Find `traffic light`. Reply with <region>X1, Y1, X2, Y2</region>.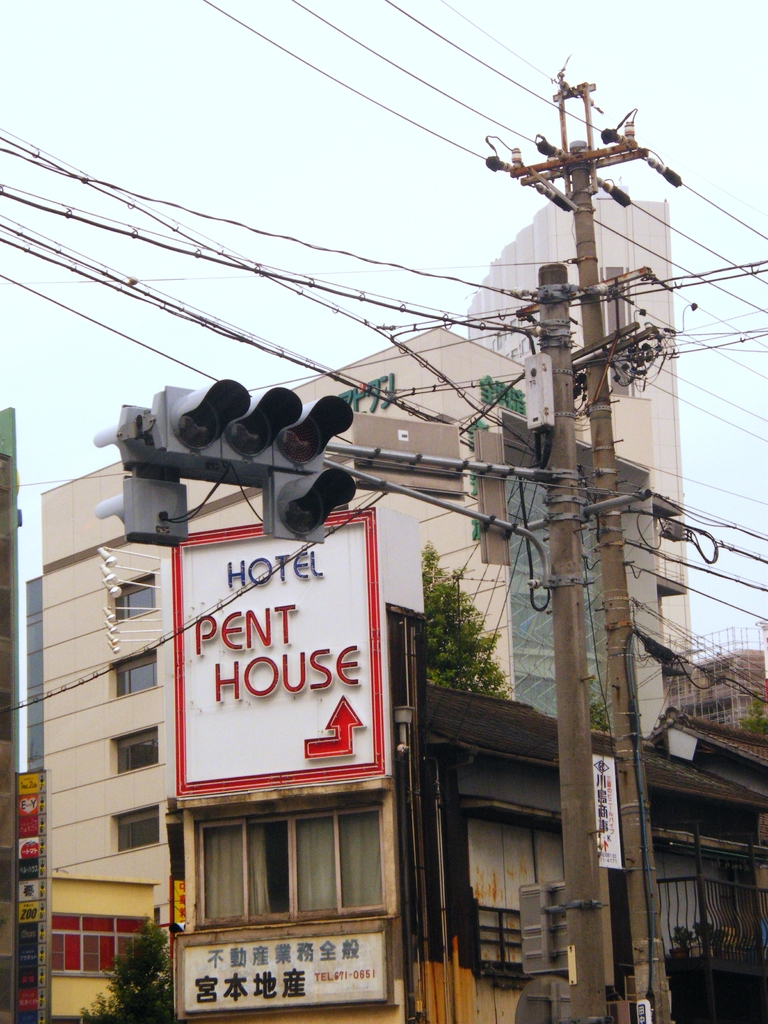
<region>147, 377, 358, 540</region>.
